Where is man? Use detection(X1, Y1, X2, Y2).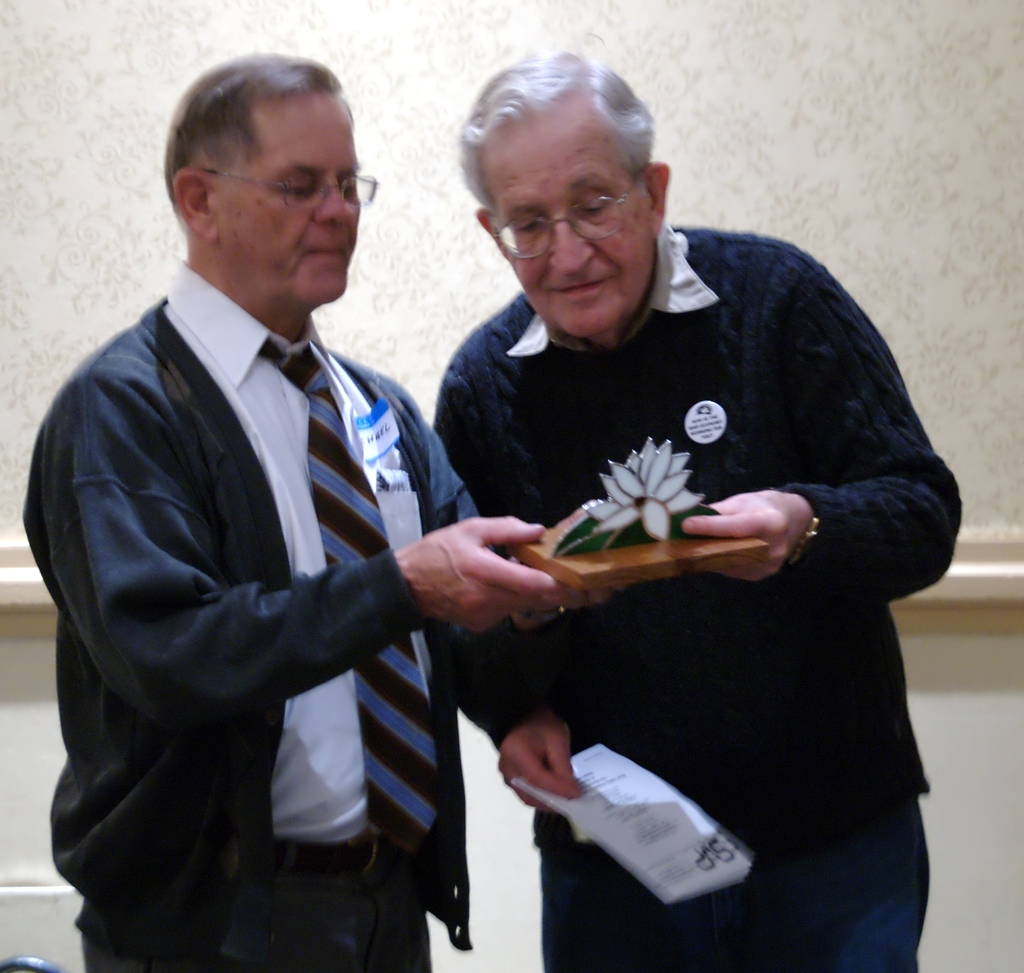
detection(63, 61, 562, 972).
